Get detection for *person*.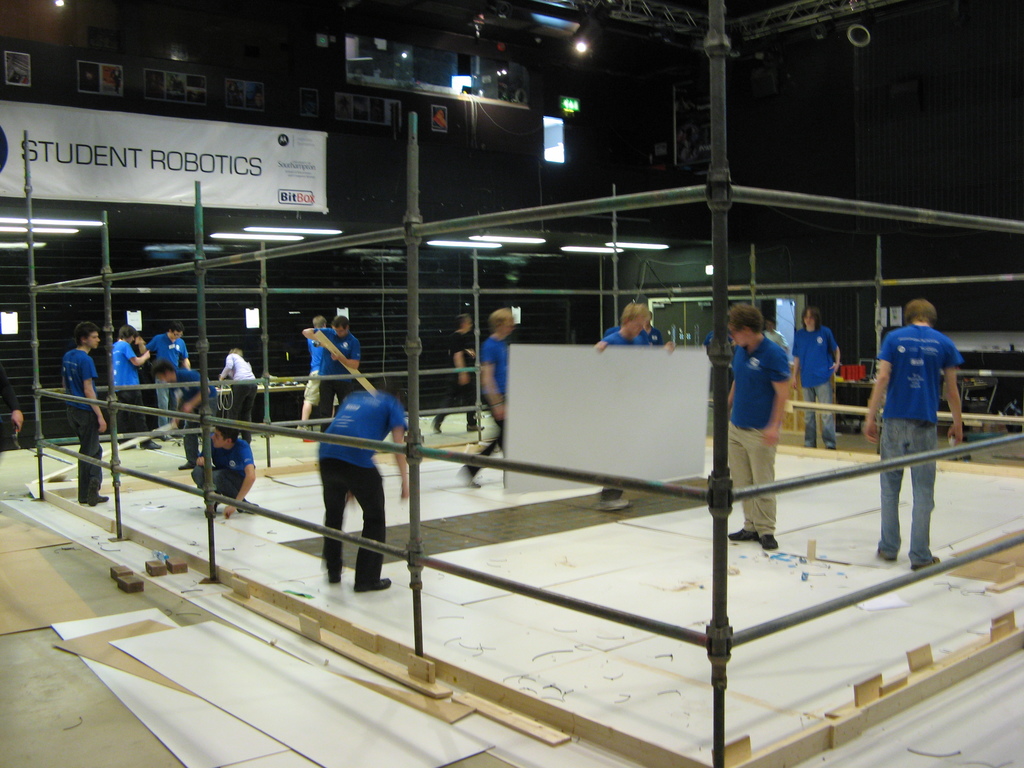
Detection: (0,362,26,433).
